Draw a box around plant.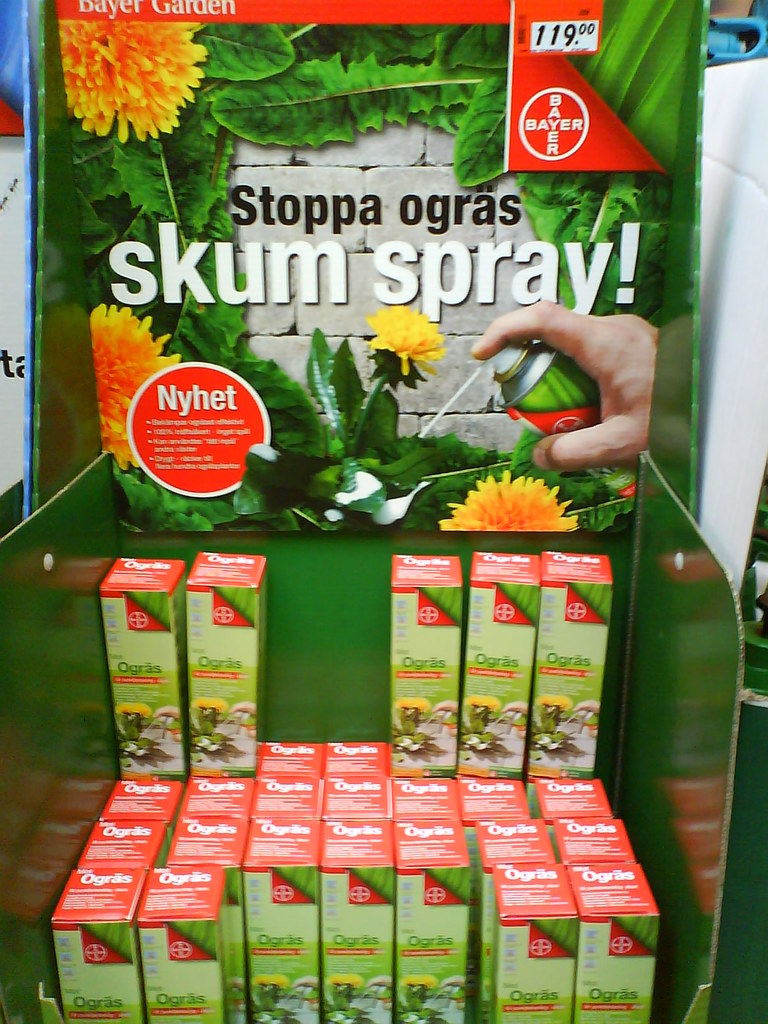
detection(394, 984, 439, 1023).
